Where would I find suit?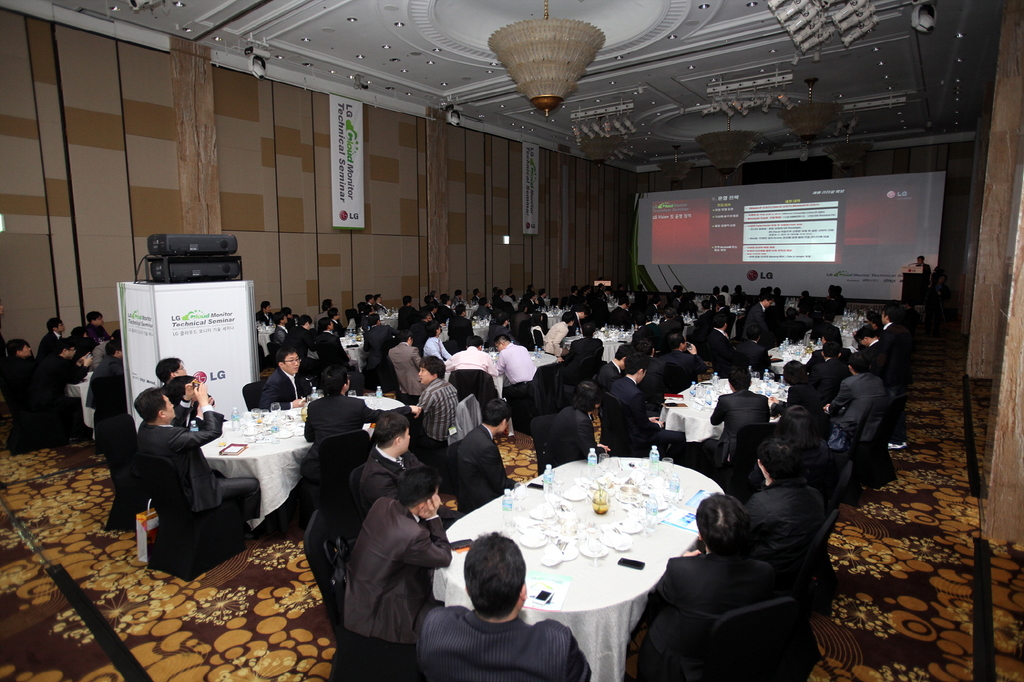
At [406, 322, 429, 342].
